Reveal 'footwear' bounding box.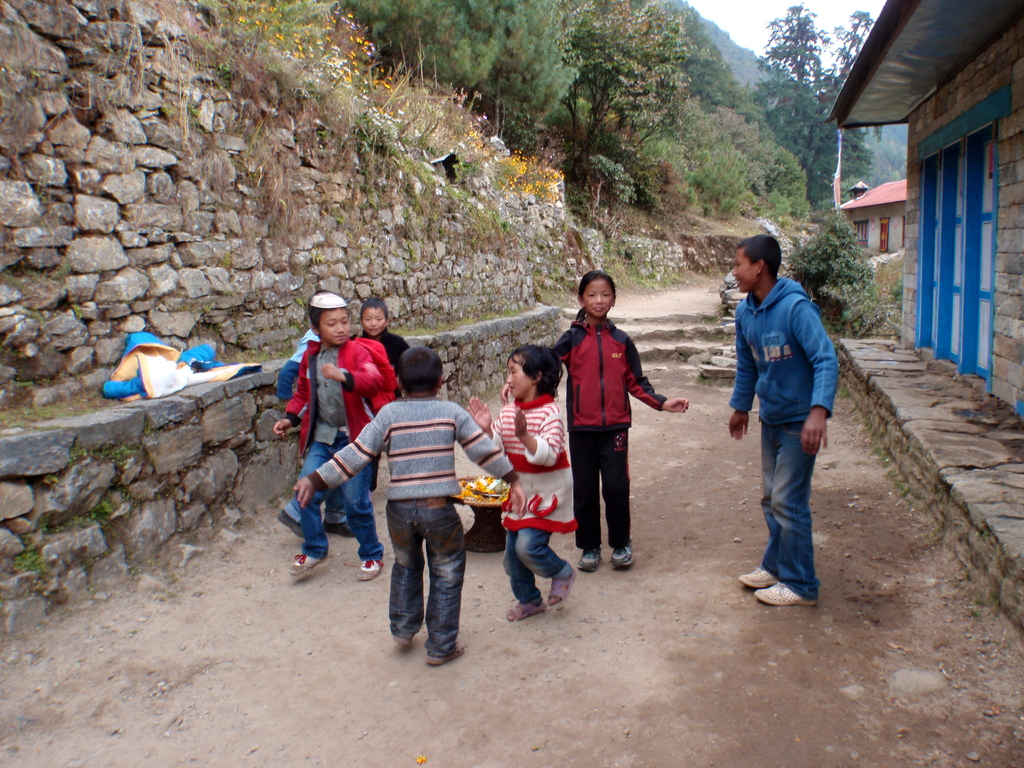
Revealed: 324 518 352 539.
